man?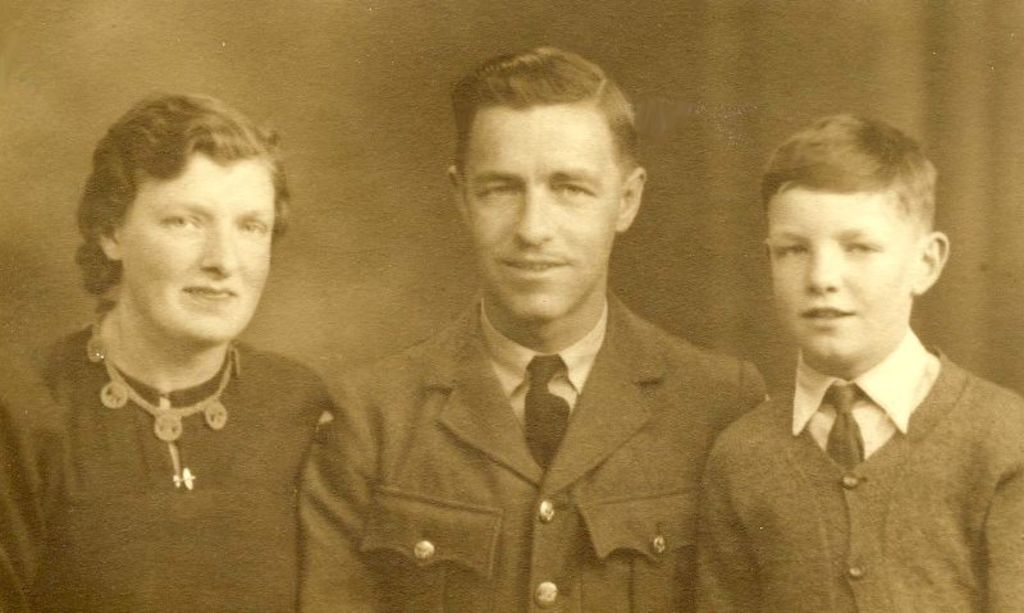
214/67/792/593
